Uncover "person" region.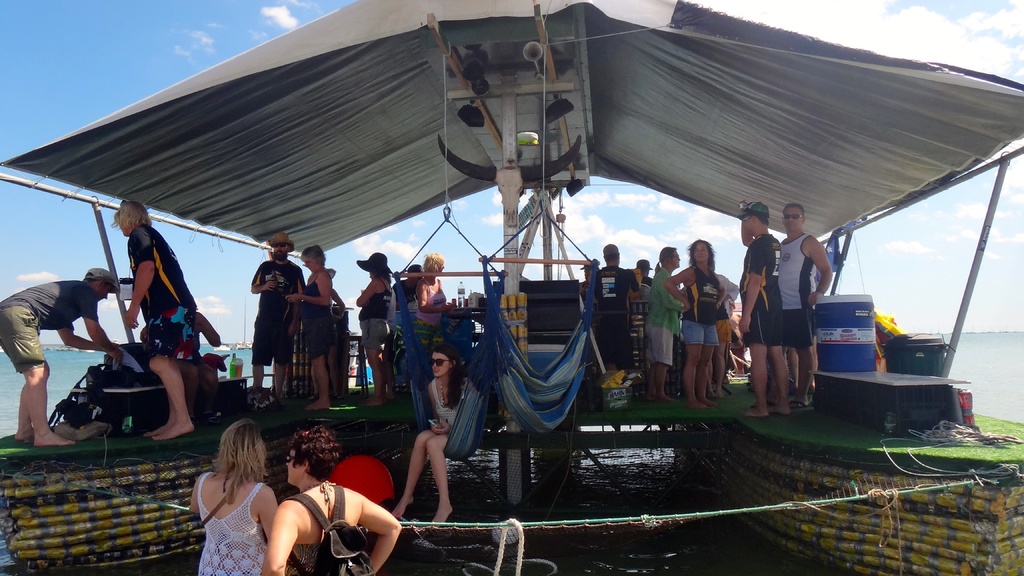
Uncovered: (left=665, top=236, right=731, bottom=413).
